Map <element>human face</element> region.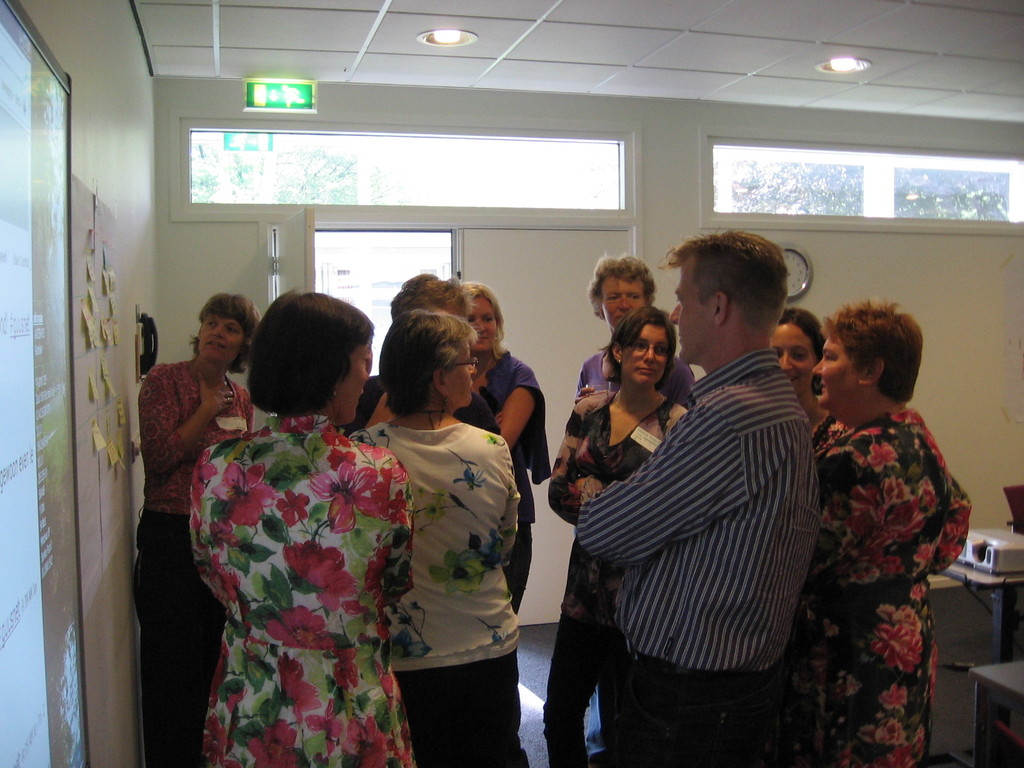
Mapped to pyautogui.locateOnScreen(335, 339, 371, 420).
